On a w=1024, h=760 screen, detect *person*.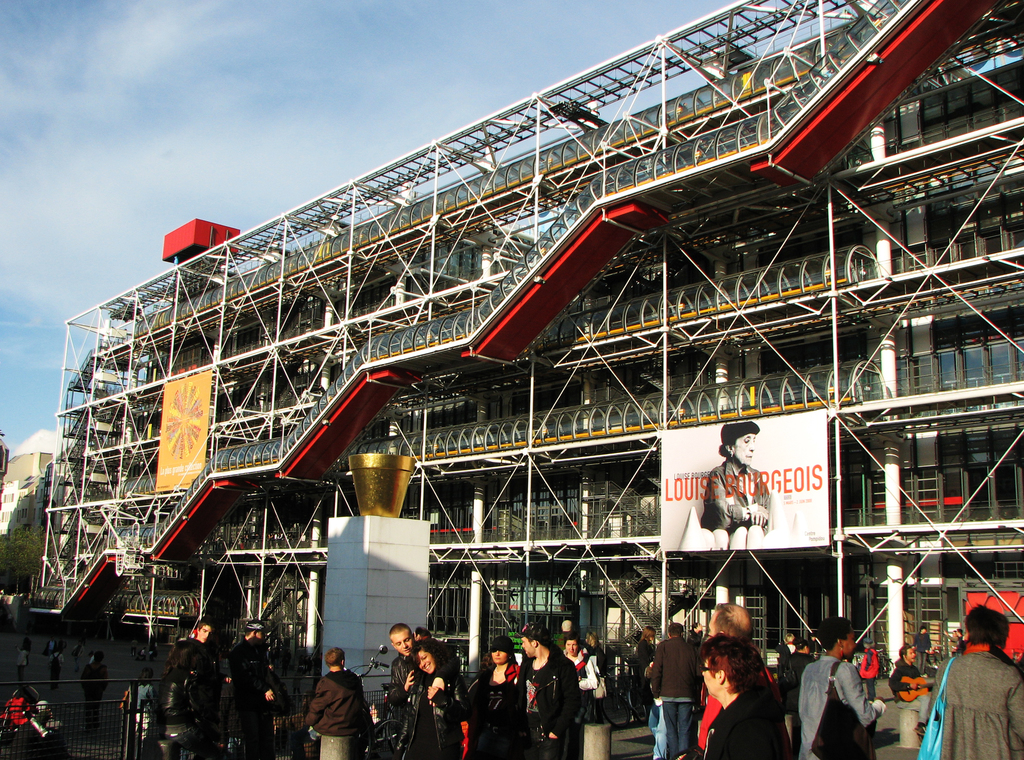
644 659 669 759.
